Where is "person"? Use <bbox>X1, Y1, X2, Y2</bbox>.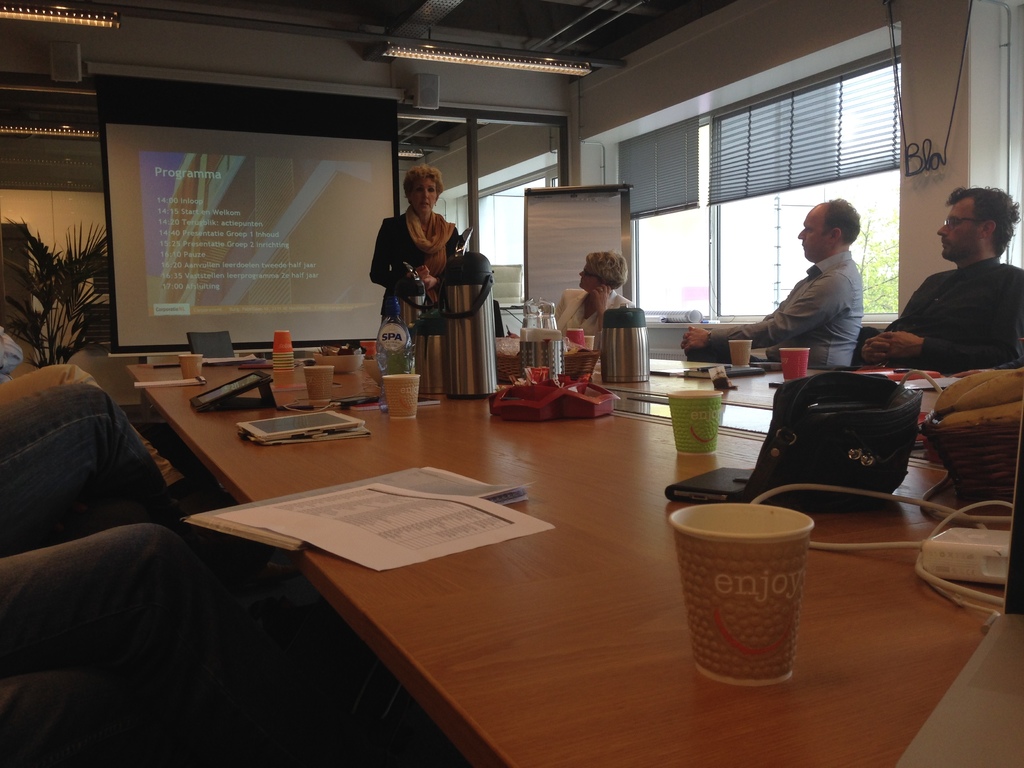
<bbox>860, 188, 1023, 372</bbox>.
